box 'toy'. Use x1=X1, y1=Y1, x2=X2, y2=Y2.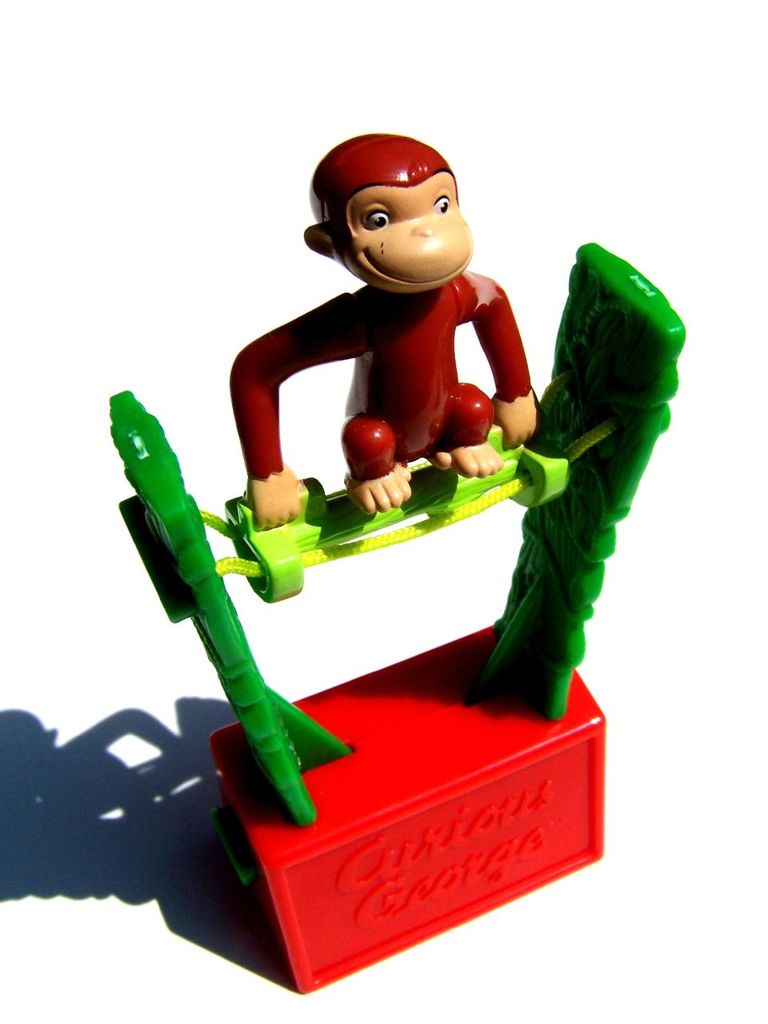
x1=106, y1=125, x2=715, y2=996.
